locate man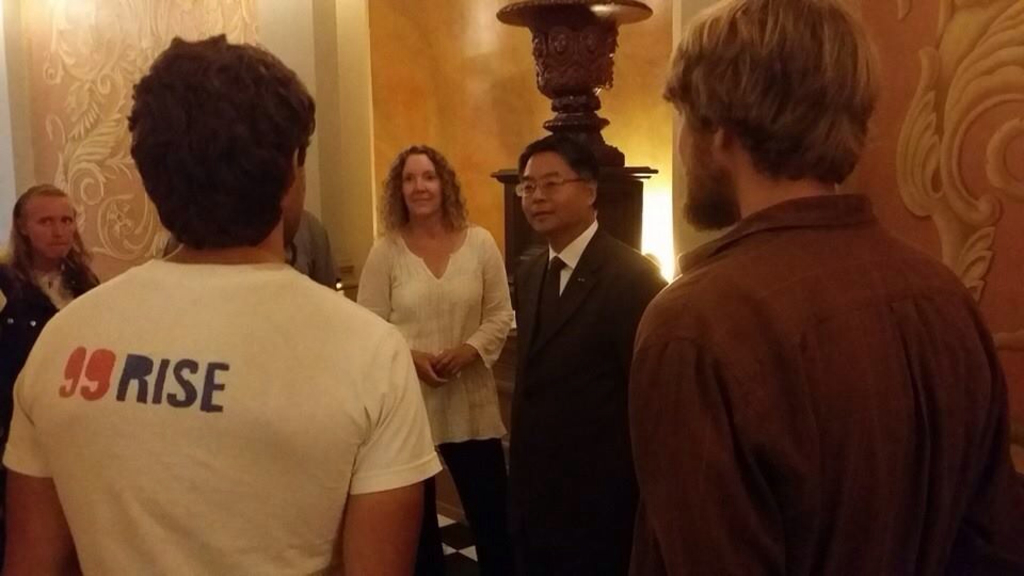
<bbox>615, 18, 1012, 571</bbox>
